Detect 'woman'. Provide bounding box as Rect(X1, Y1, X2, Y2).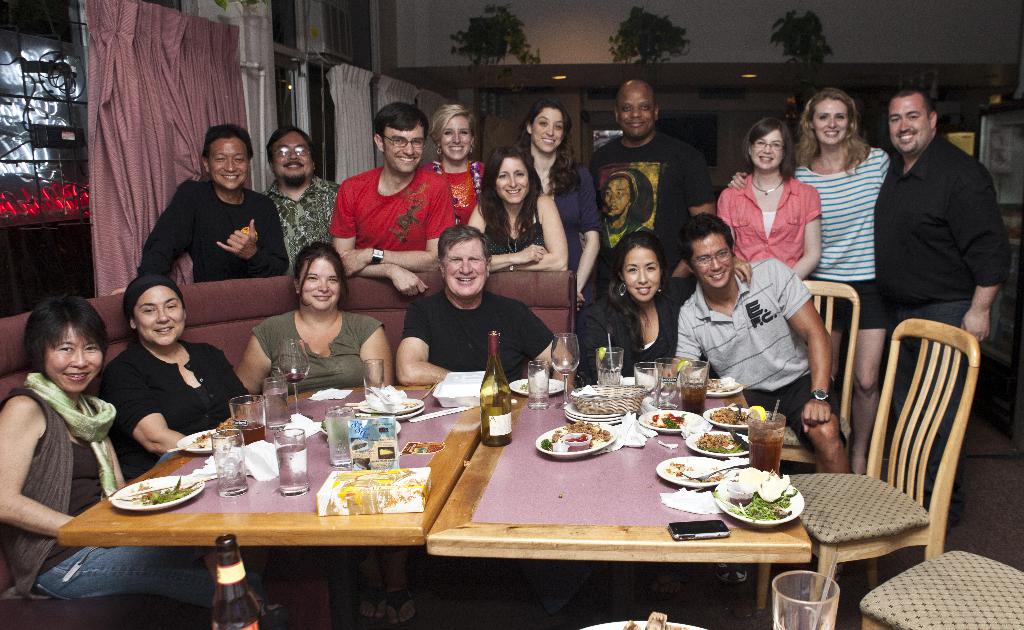
Rect(579, 232, 676, 385).
